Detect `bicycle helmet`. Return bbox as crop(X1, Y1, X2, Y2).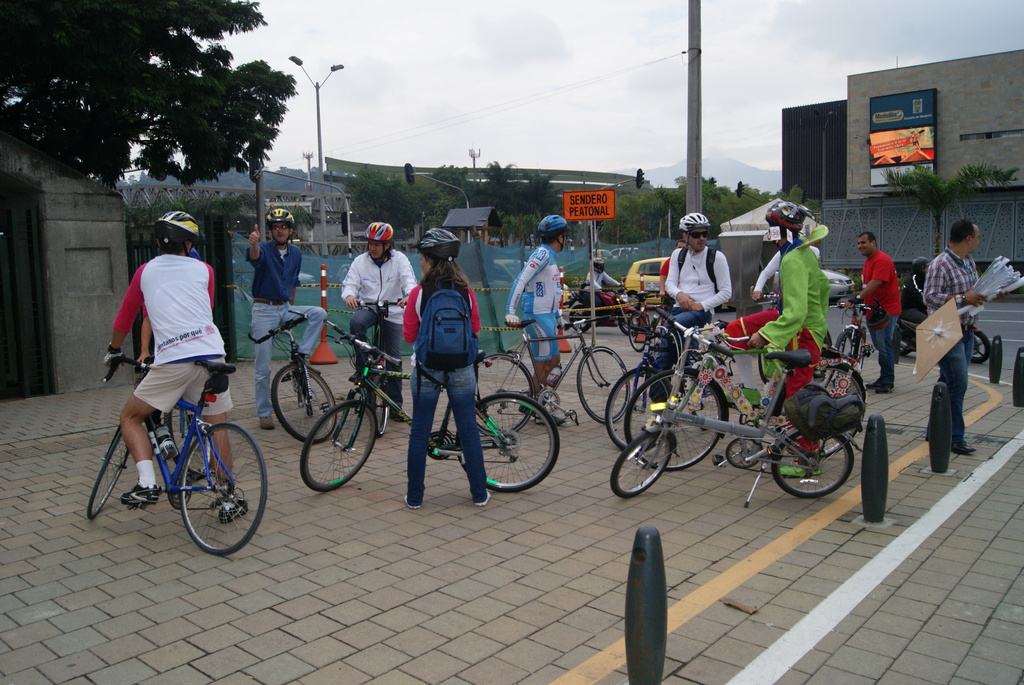
crop(771, 198, 808, 231).
